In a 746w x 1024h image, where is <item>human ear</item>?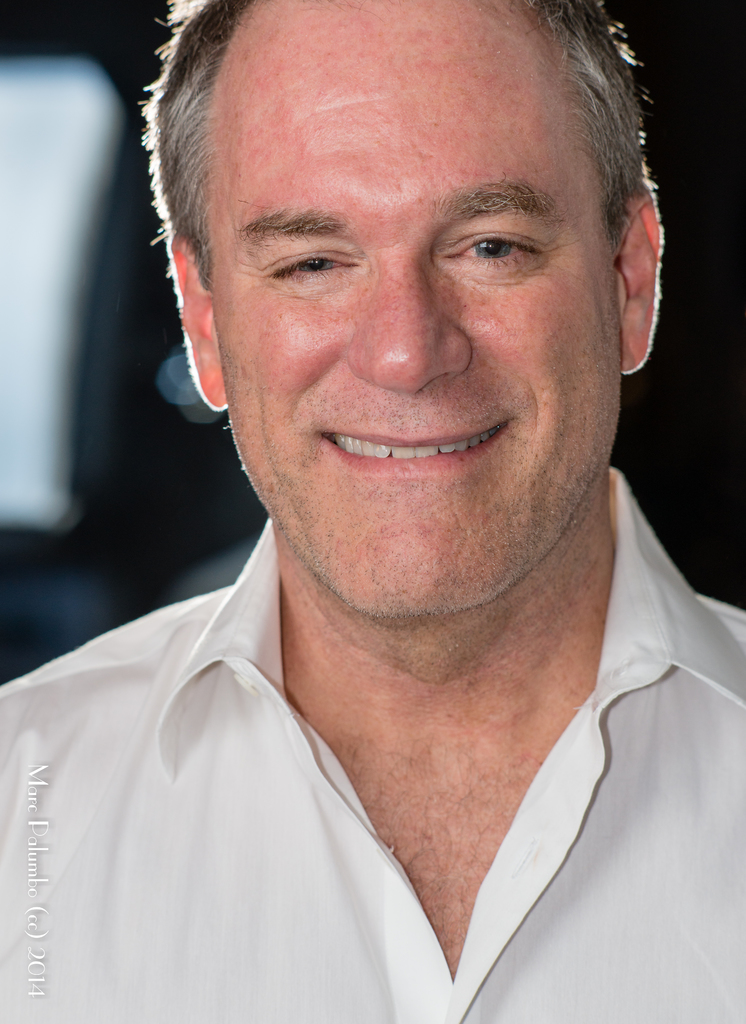
{"x1": 176, "y1": 228, "x2": 227, "y2": 412}.
